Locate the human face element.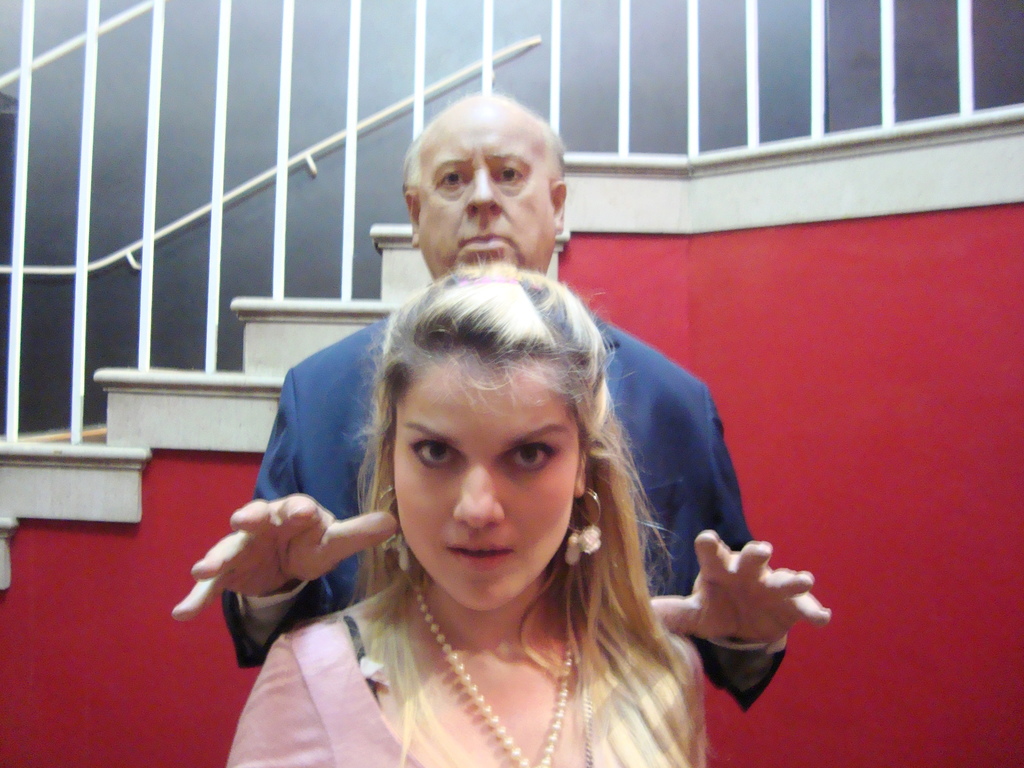
Element bbox: <box>419,98,551,276</box>.
